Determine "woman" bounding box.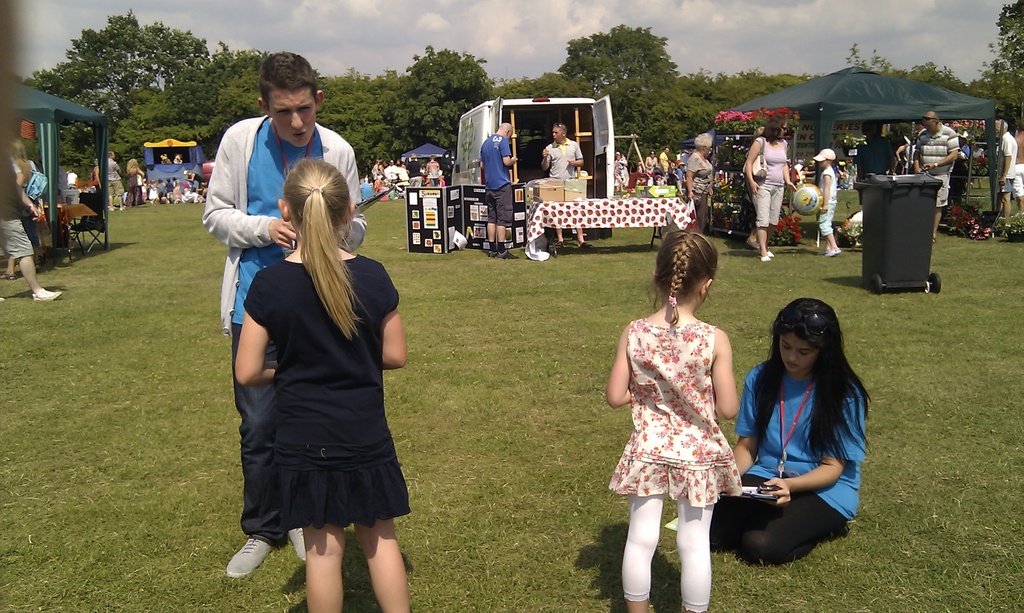
Determined: (739,112,798,268).
